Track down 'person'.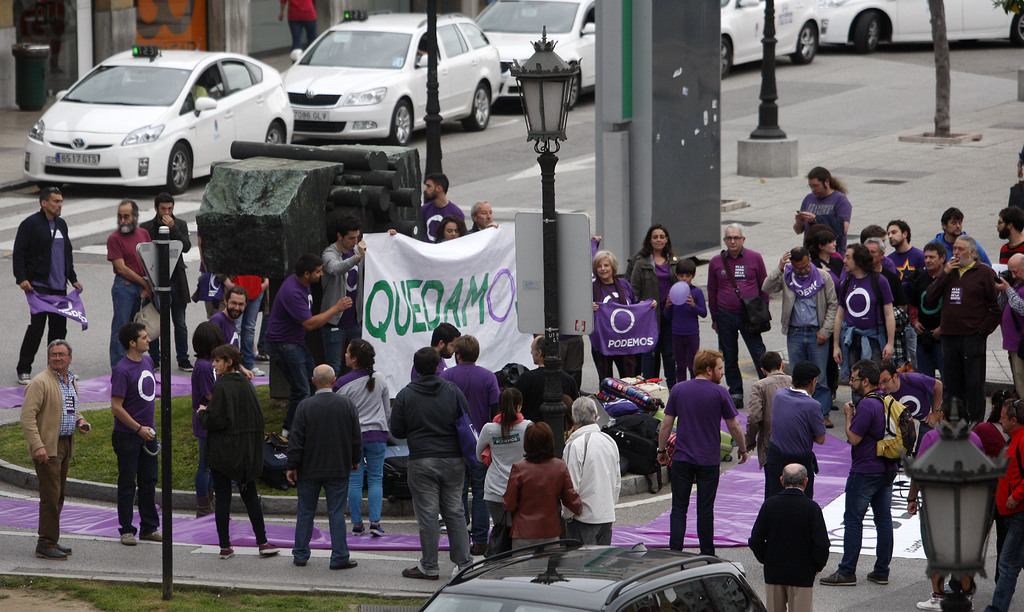
Tracked to [x1=822, y1=363, x2=906, y2=593].
